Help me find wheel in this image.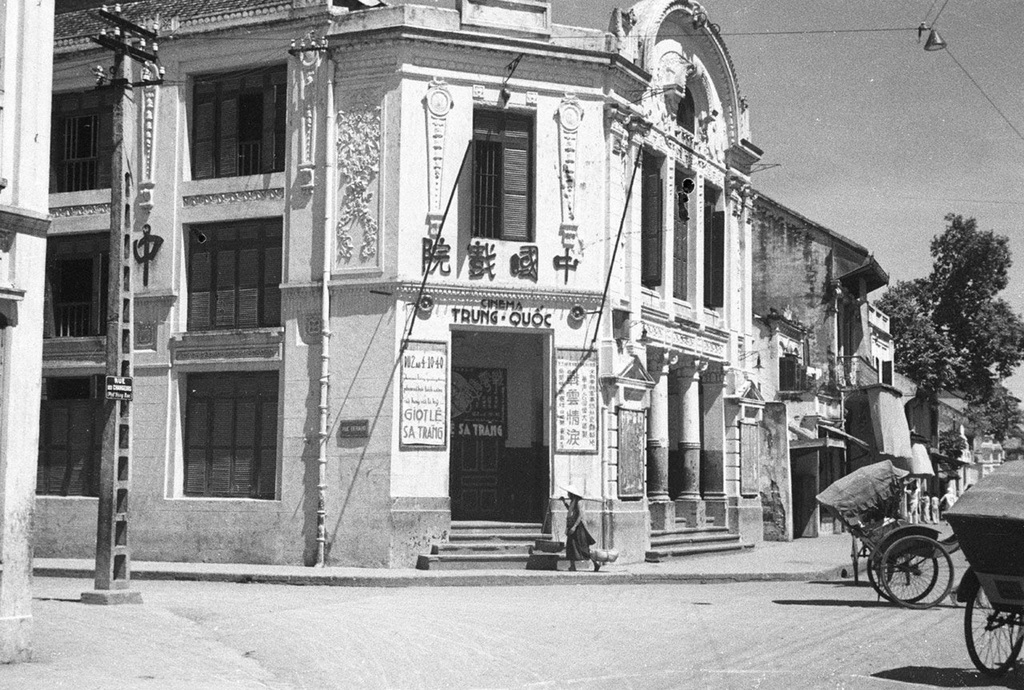
Found it: <box>870,539,939,602</box>.
